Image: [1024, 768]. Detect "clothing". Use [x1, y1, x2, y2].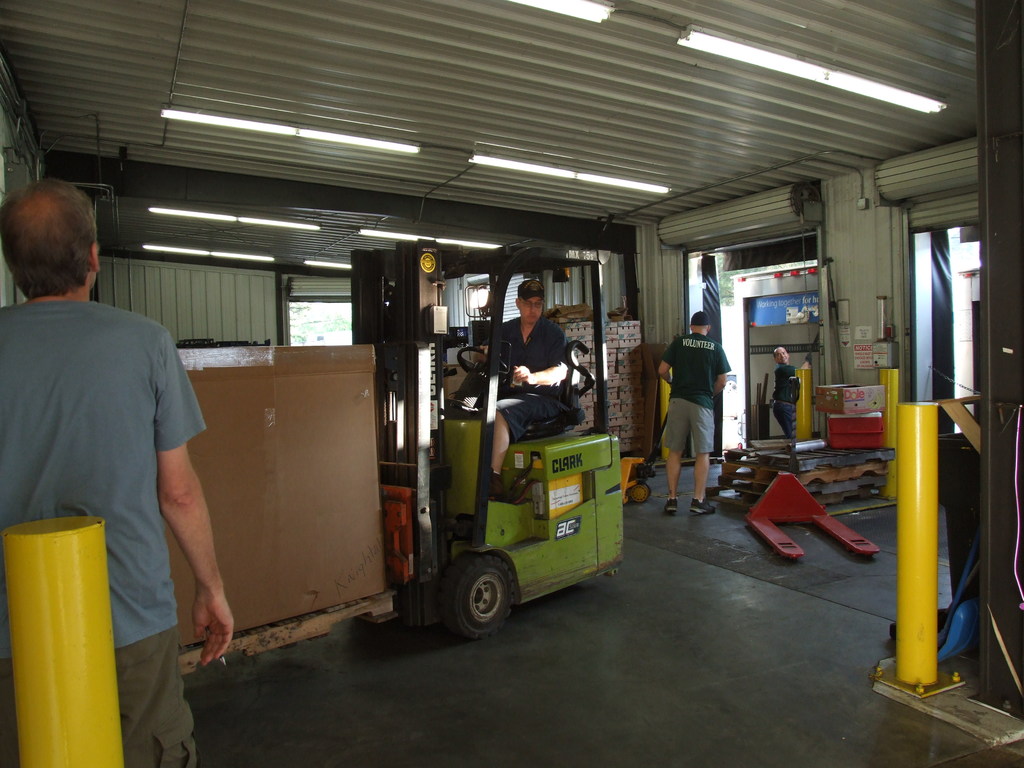
[660, 332, 732, 454].
